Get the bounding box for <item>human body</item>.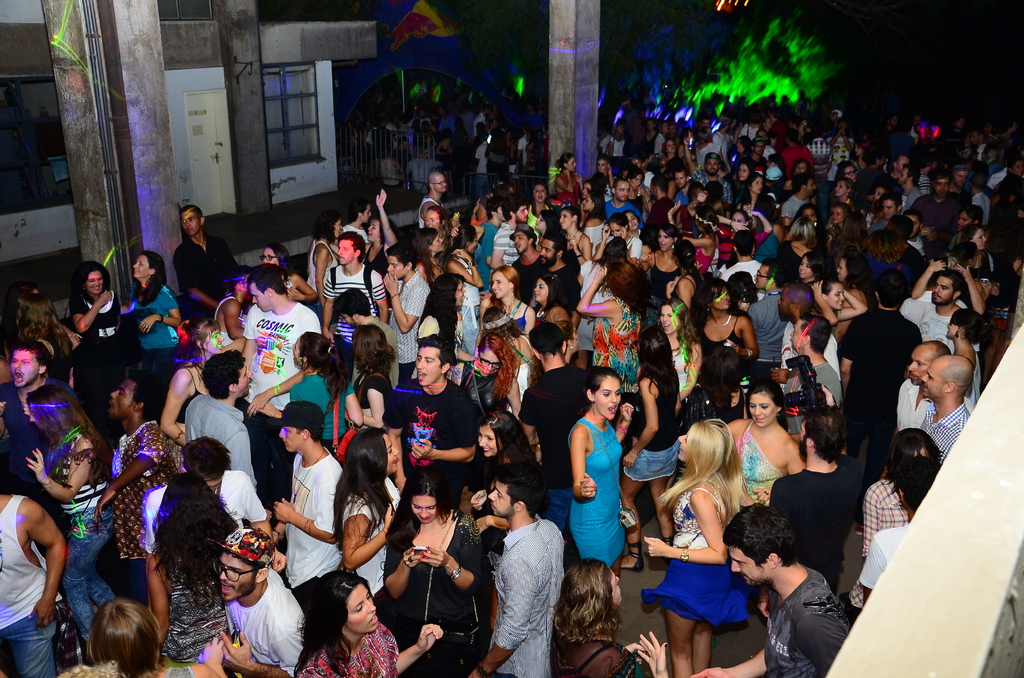
911,162,969,257.
